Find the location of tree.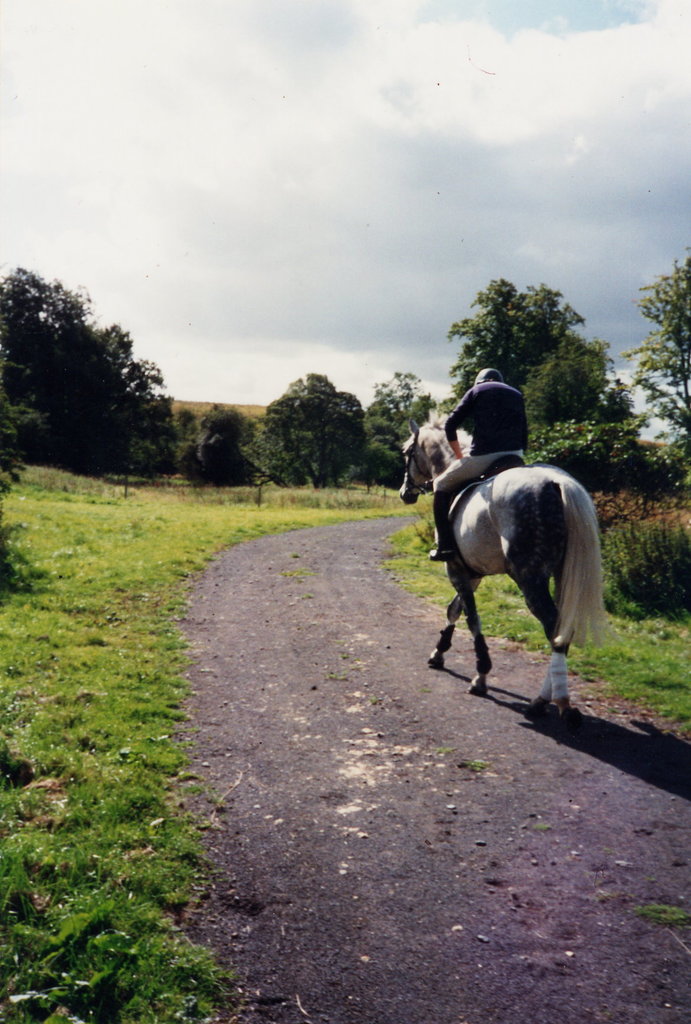
Location: [355,362,439,493].
